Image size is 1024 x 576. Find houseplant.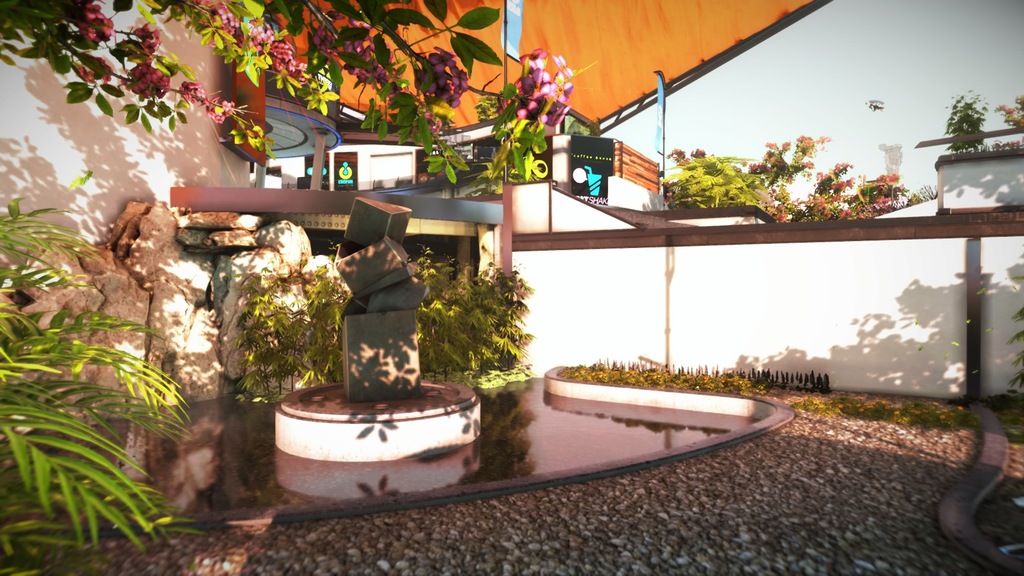
left=932, top=97, right=1021, bottom=214.
